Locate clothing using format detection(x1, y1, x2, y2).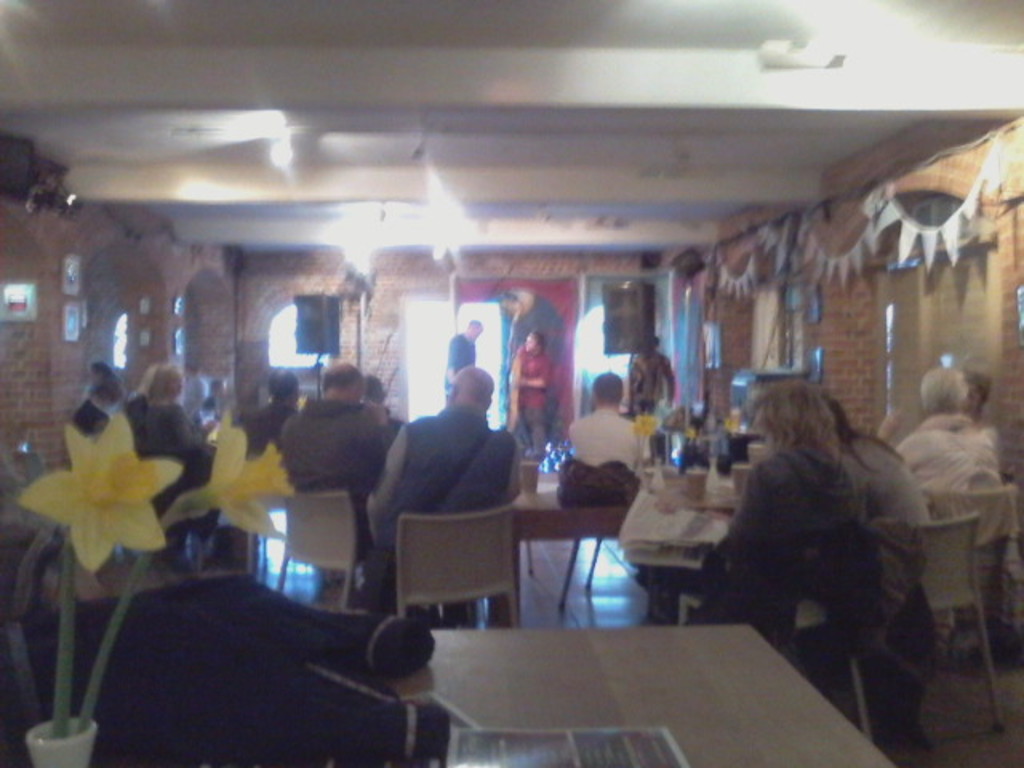
detection(446, 331, 475, 410).
